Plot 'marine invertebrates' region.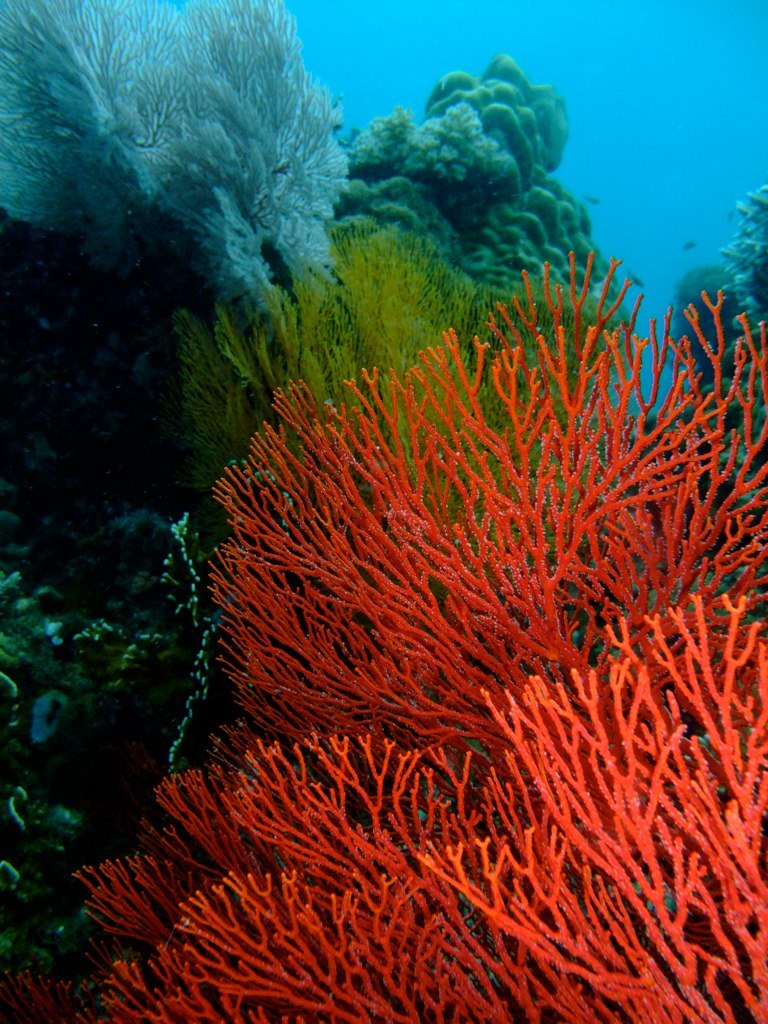
Plotted at 157:210:643:738.
